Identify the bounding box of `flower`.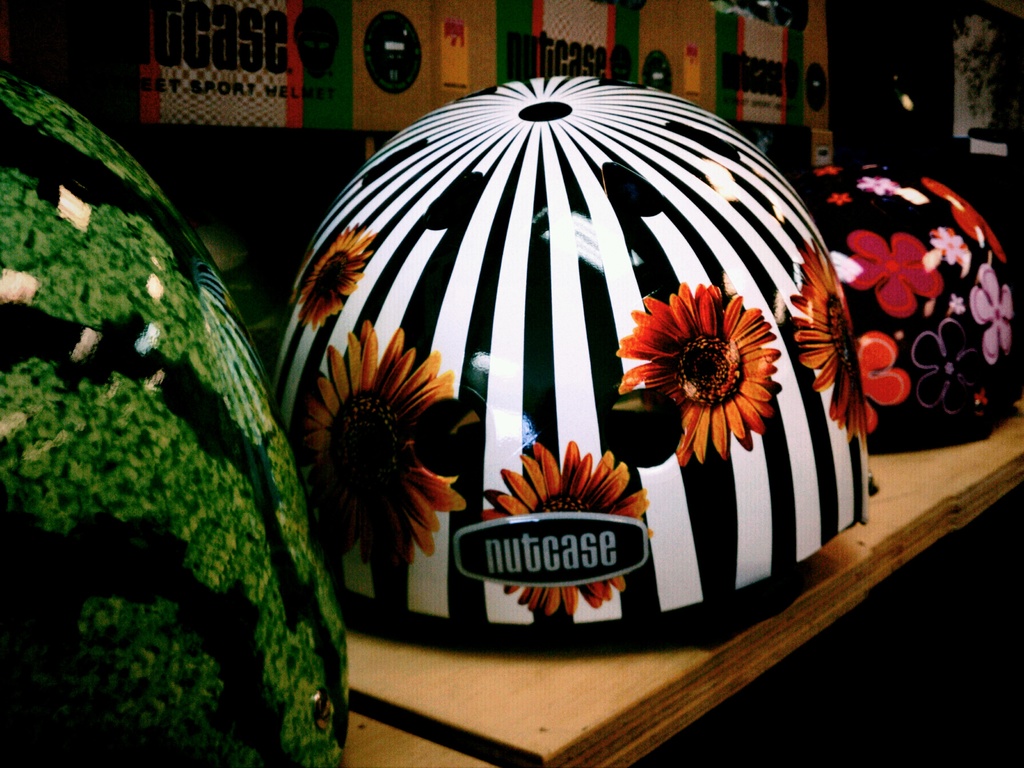
x1=816 y1=161 x2=842 y2=185.
